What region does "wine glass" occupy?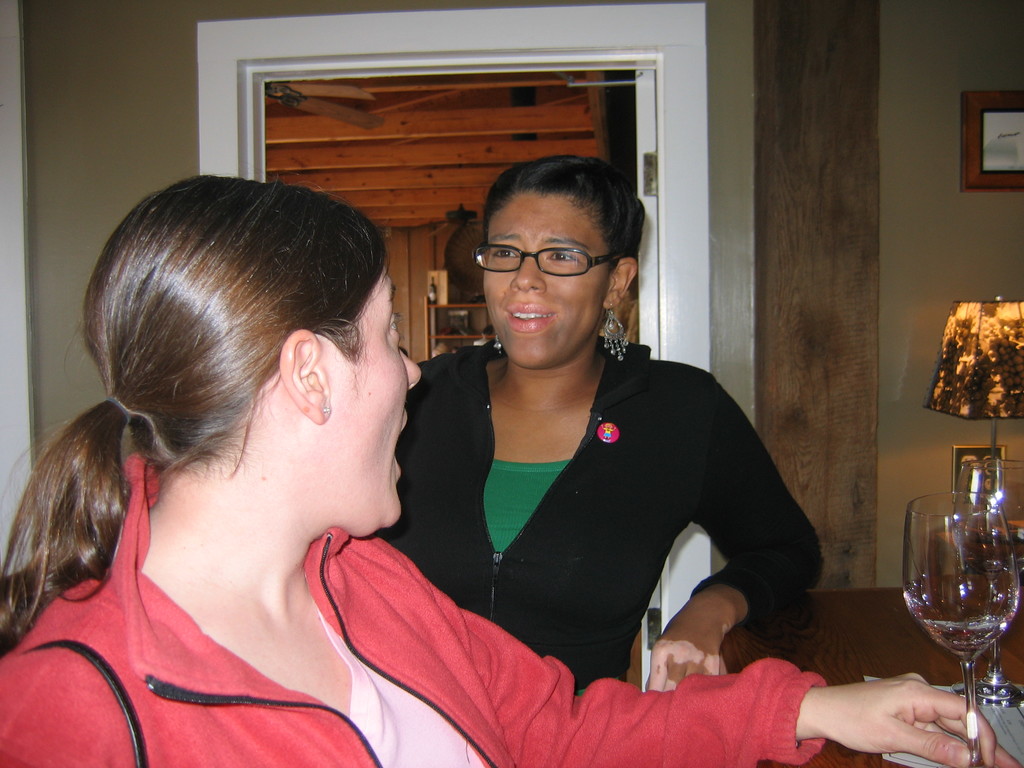
(left=950, top=452, right=1023, bottom=708).
